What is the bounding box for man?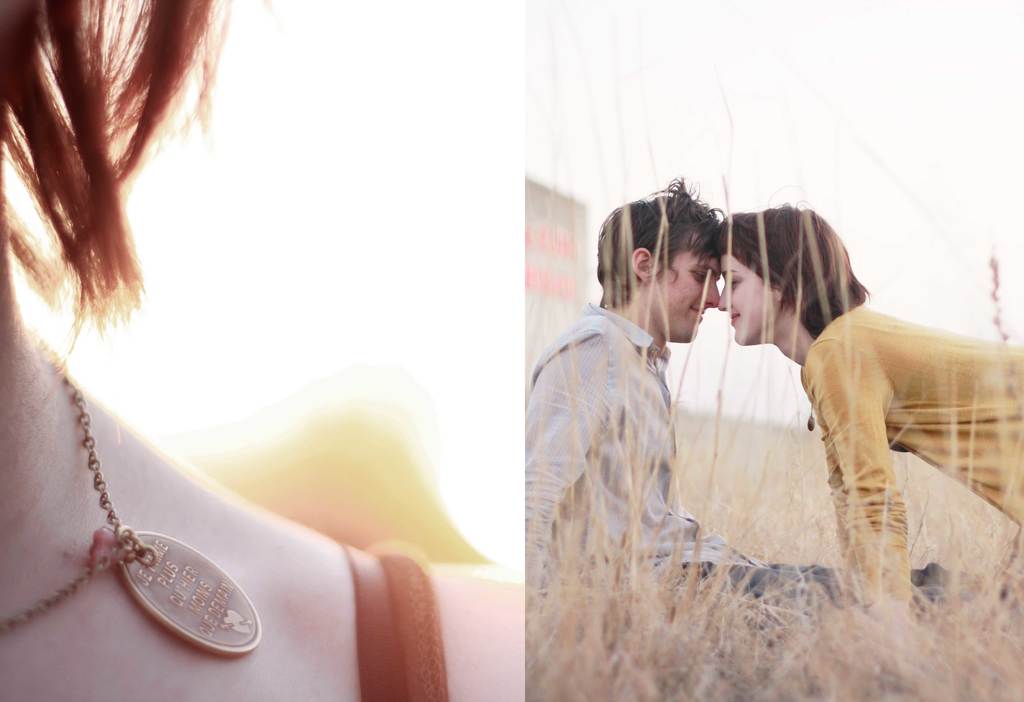
[left=522, top=189, right=964, bottom=613].
